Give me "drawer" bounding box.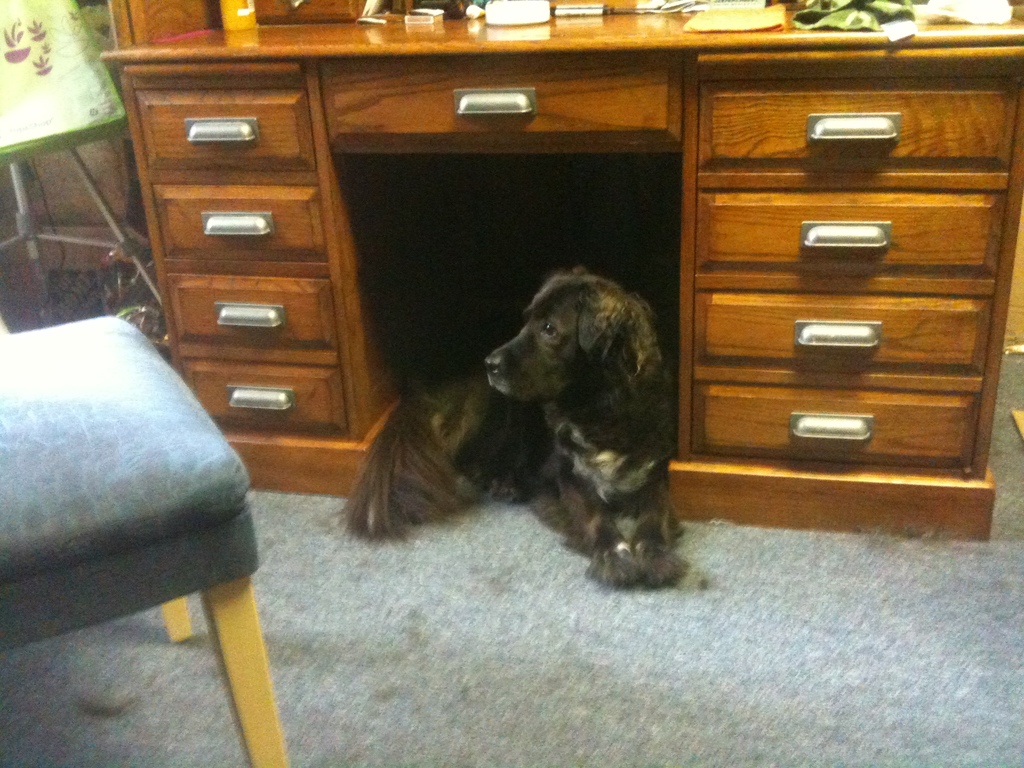
Rect(318, 53, 691, 145).
